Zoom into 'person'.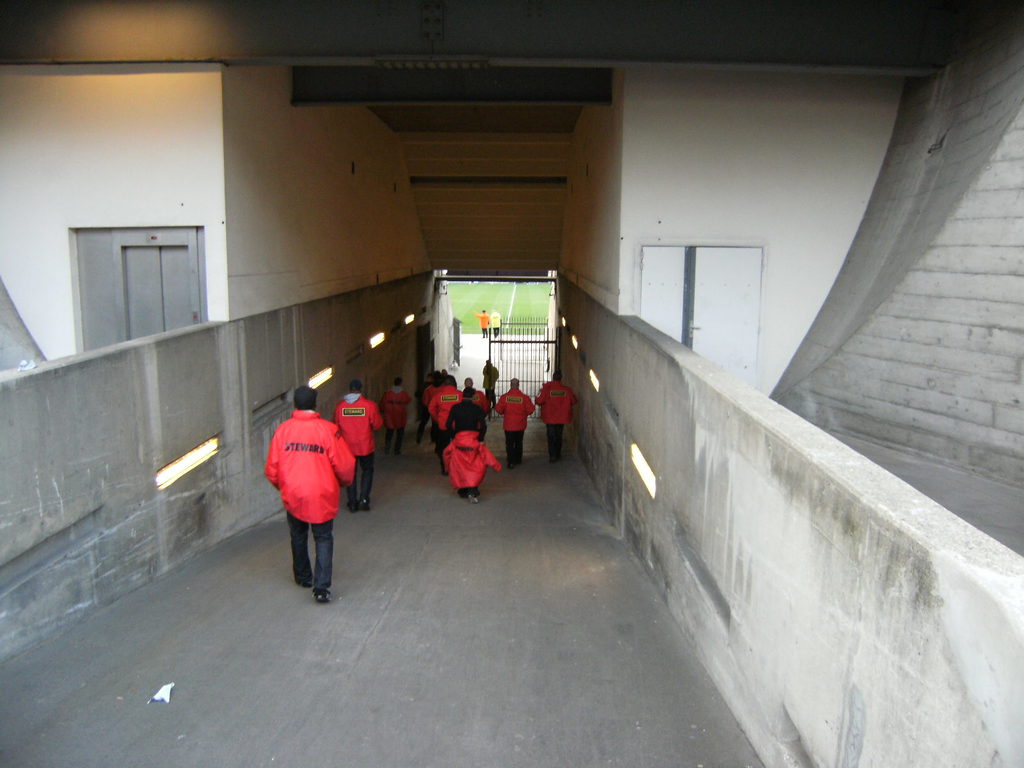
Zoom target: l=494, t=372, r=535, b=461.
